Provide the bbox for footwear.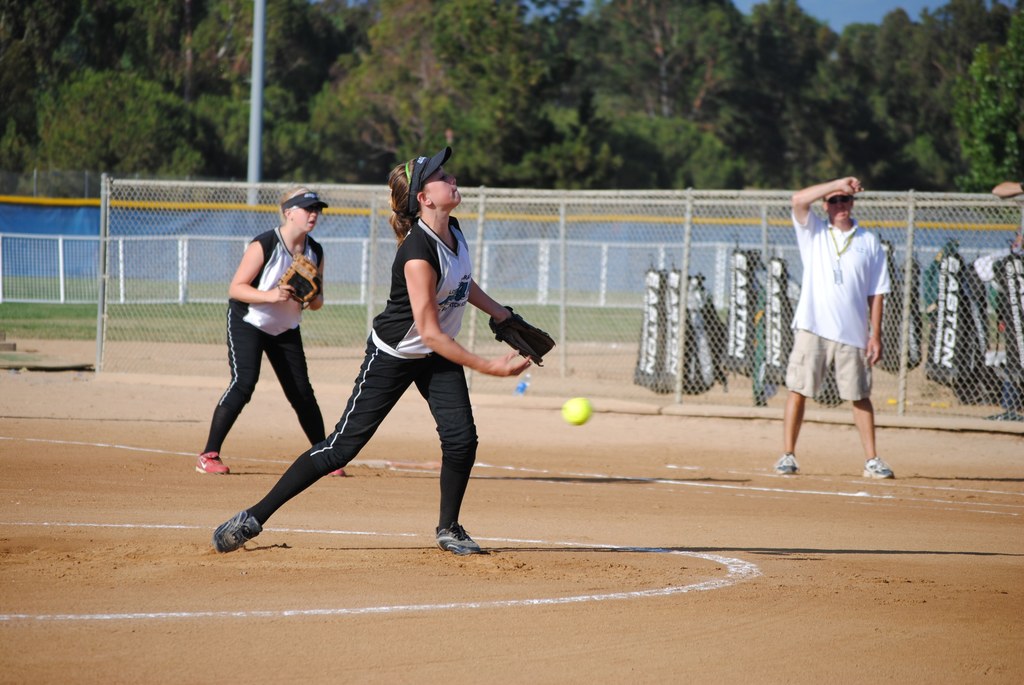
Rect(430, 521, 479, 556).
